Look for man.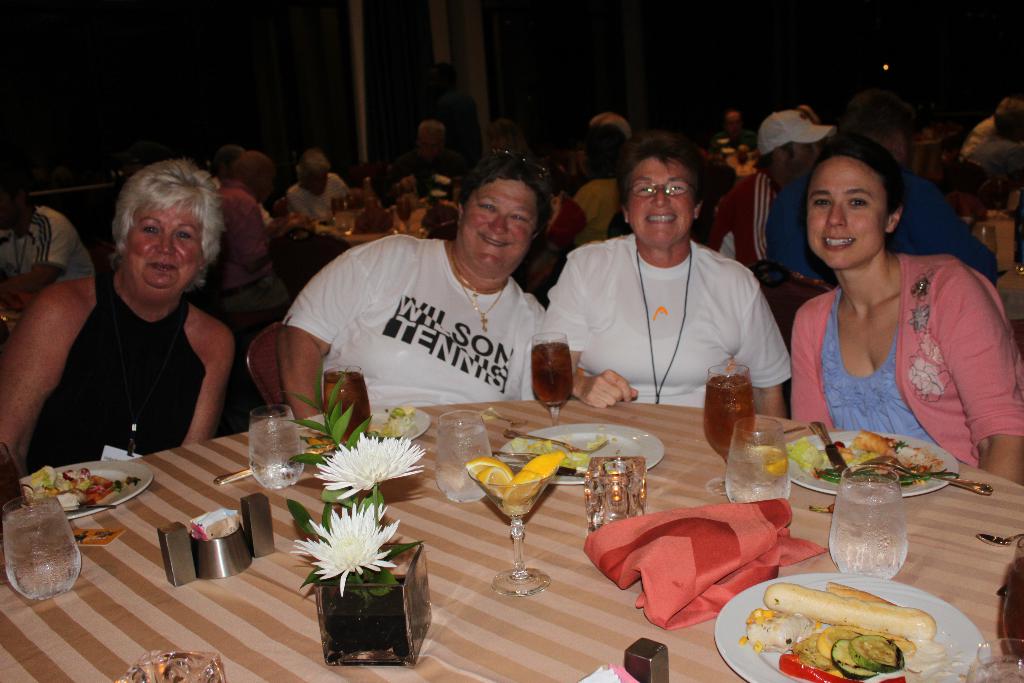
Found: 215 147 319 329.
